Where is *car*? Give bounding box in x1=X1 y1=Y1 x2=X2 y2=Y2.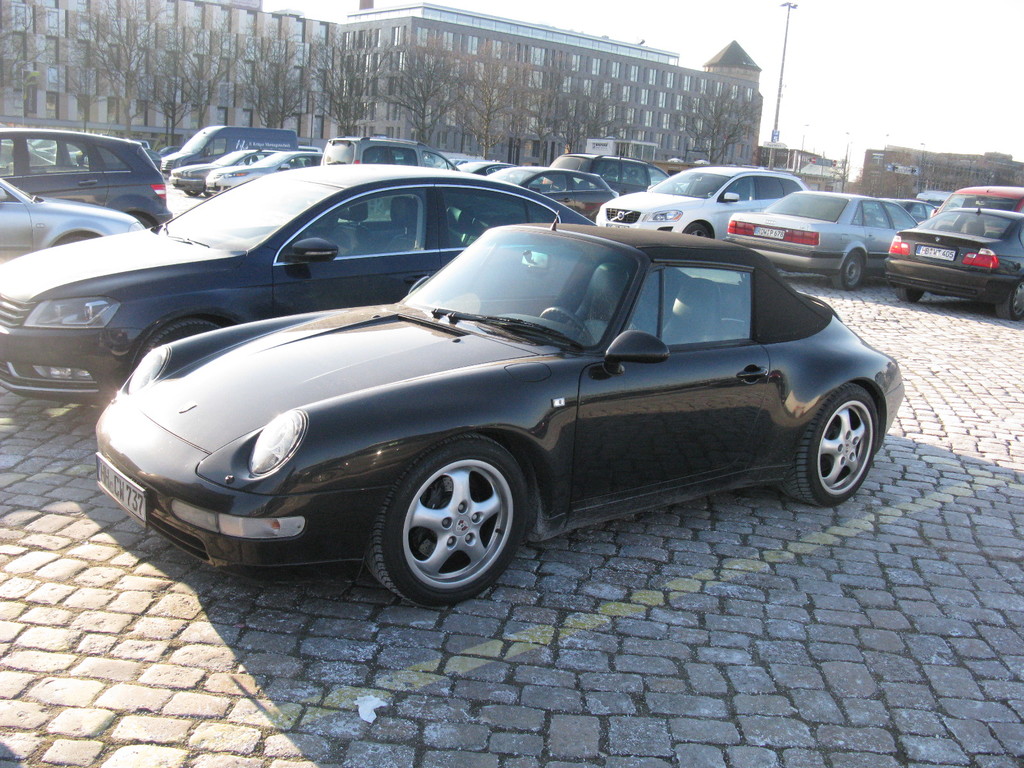
x1=555 y1=156 x2=671 y2=195.
